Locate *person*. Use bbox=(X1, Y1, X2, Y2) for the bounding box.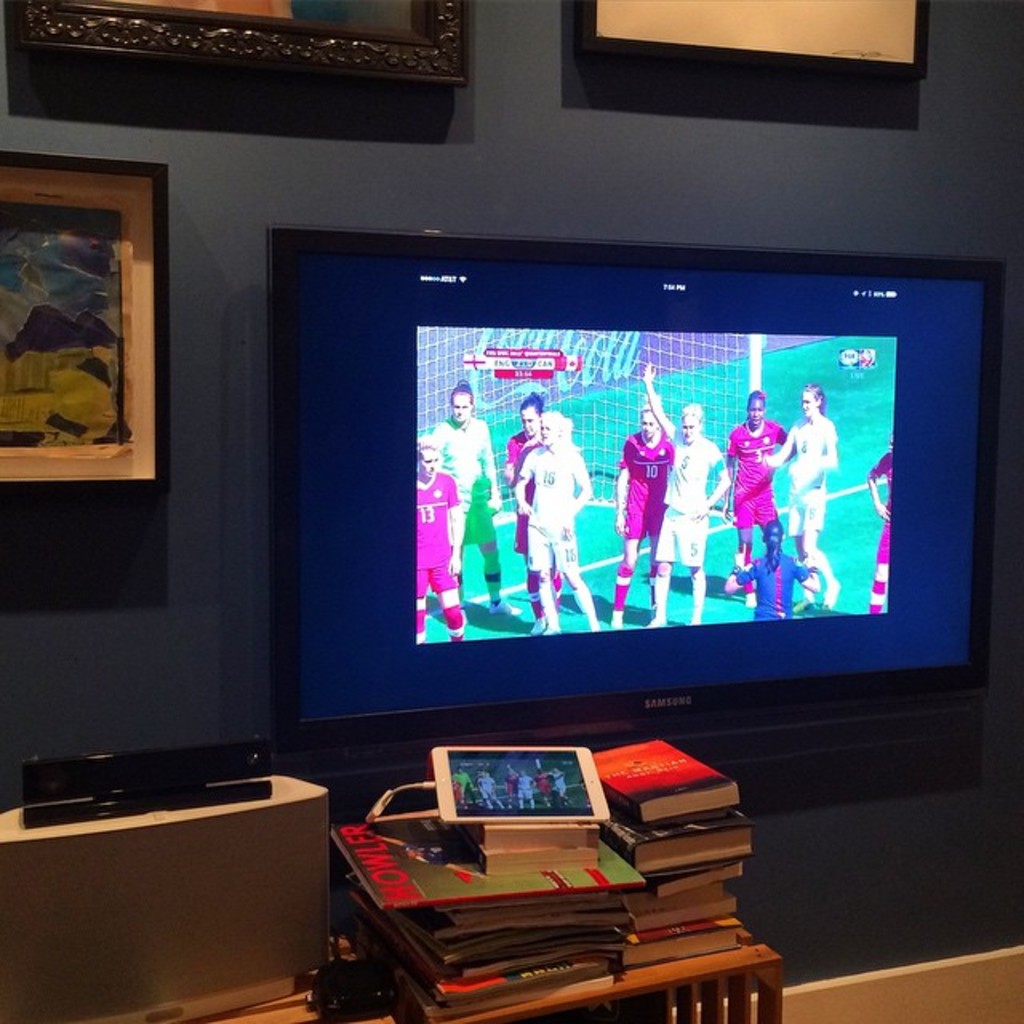
bbox=(451, 776, 464, 811).
